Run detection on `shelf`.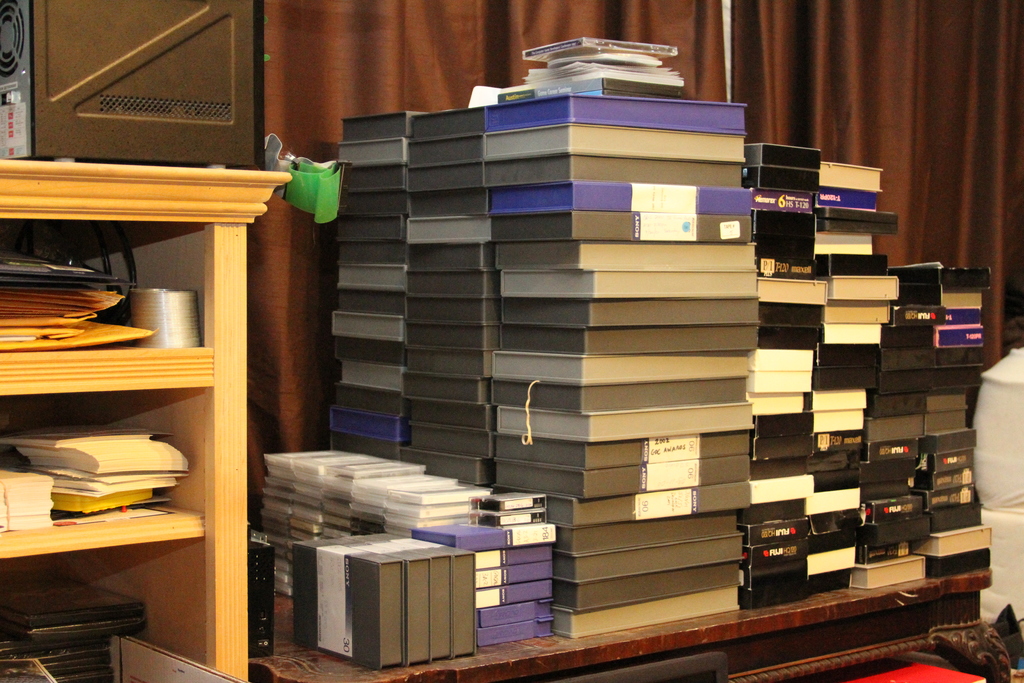
Result: Rect(232, 564, 1012, 682).
